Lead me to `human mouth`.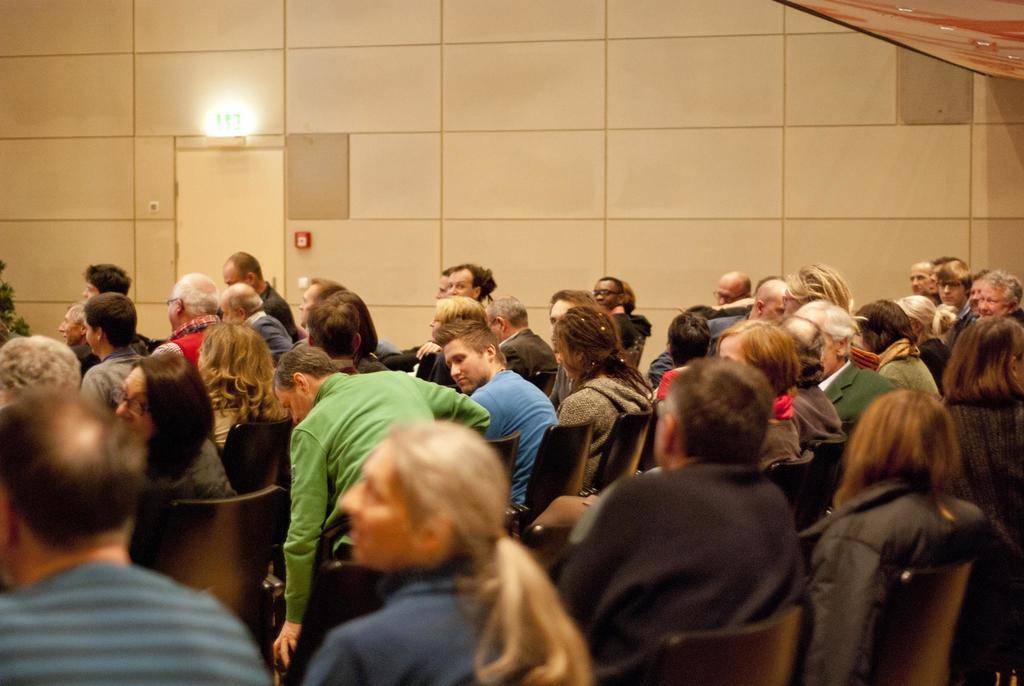
Lead to x1=125, y1=427, x2=135, y2=434.
